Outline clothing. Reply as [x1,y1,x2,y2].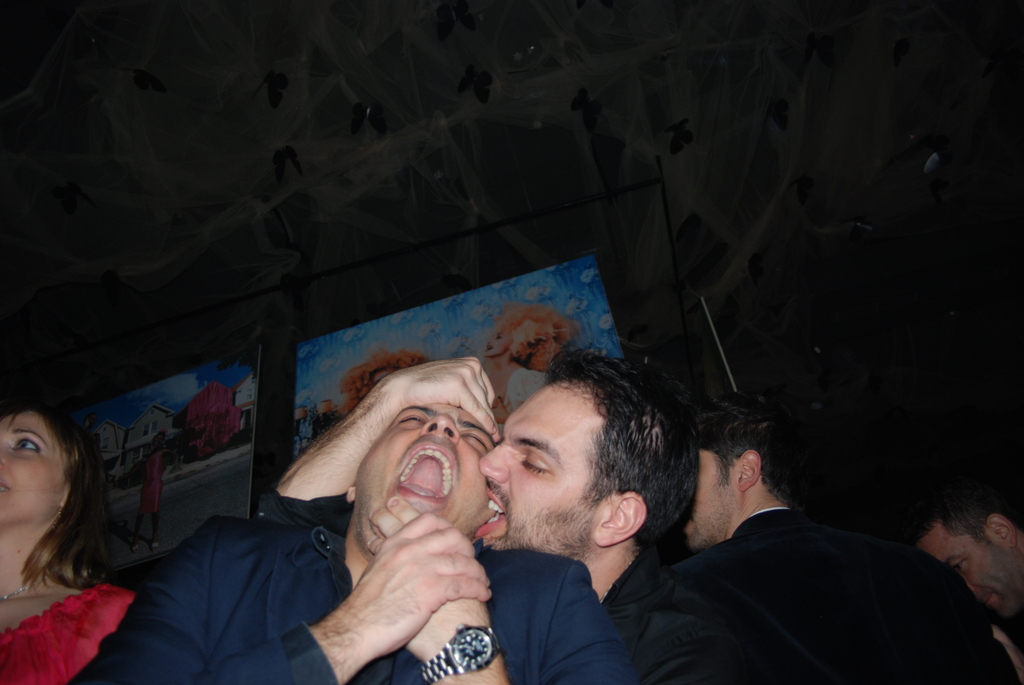
[61,528,636,684].
